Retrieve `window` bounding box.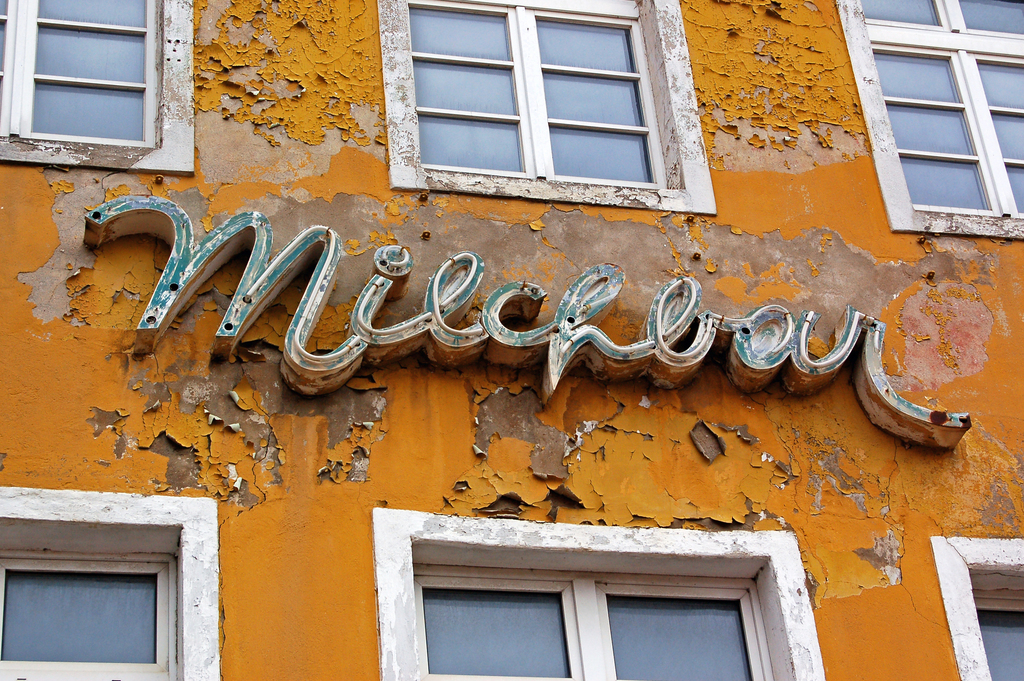
Bounding box: region(369, 0, 734, 227).
